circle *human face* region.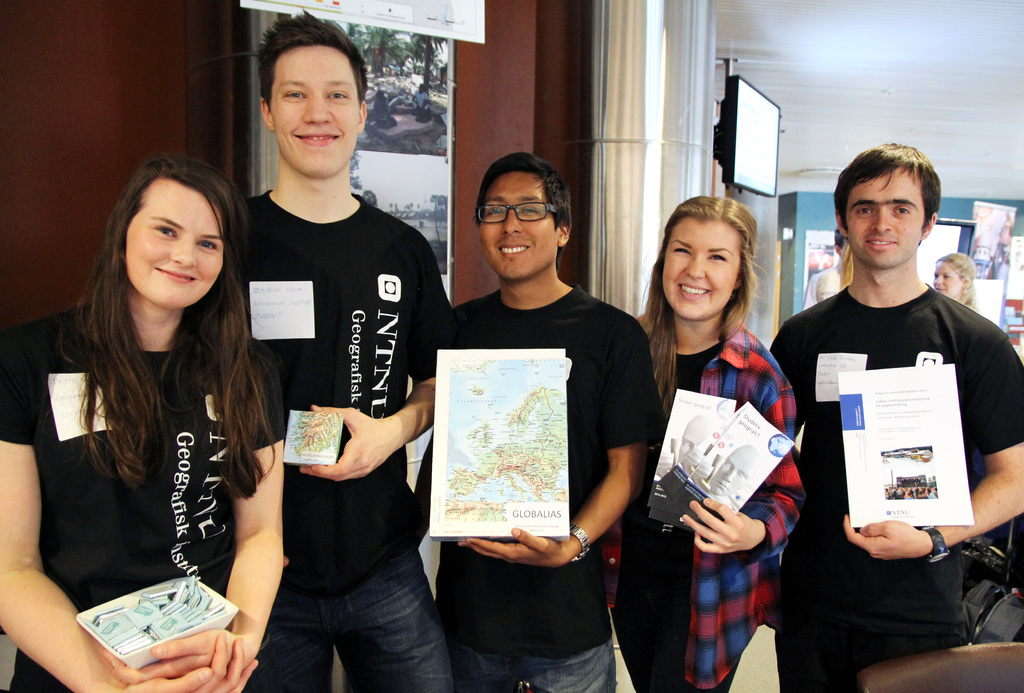
Region: detection(123, 176, 229, 313).
